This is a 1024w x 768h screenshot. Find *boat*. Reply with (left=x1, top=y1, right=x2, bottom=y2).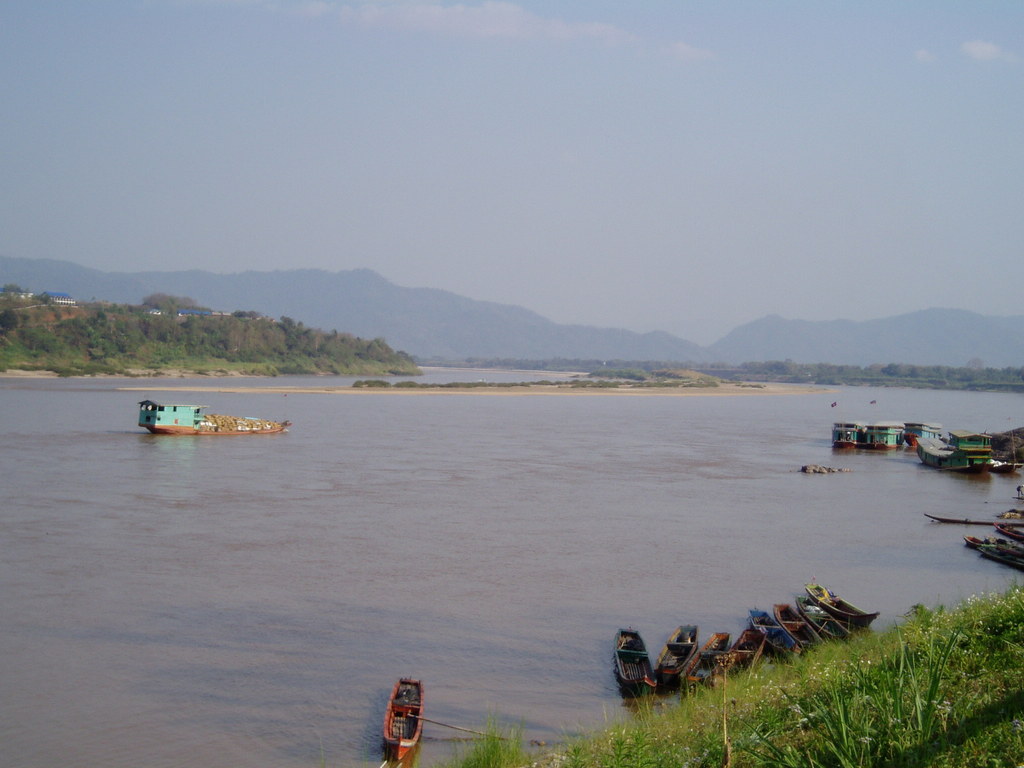
(left=863, top=416, right=906, bottom=450).
